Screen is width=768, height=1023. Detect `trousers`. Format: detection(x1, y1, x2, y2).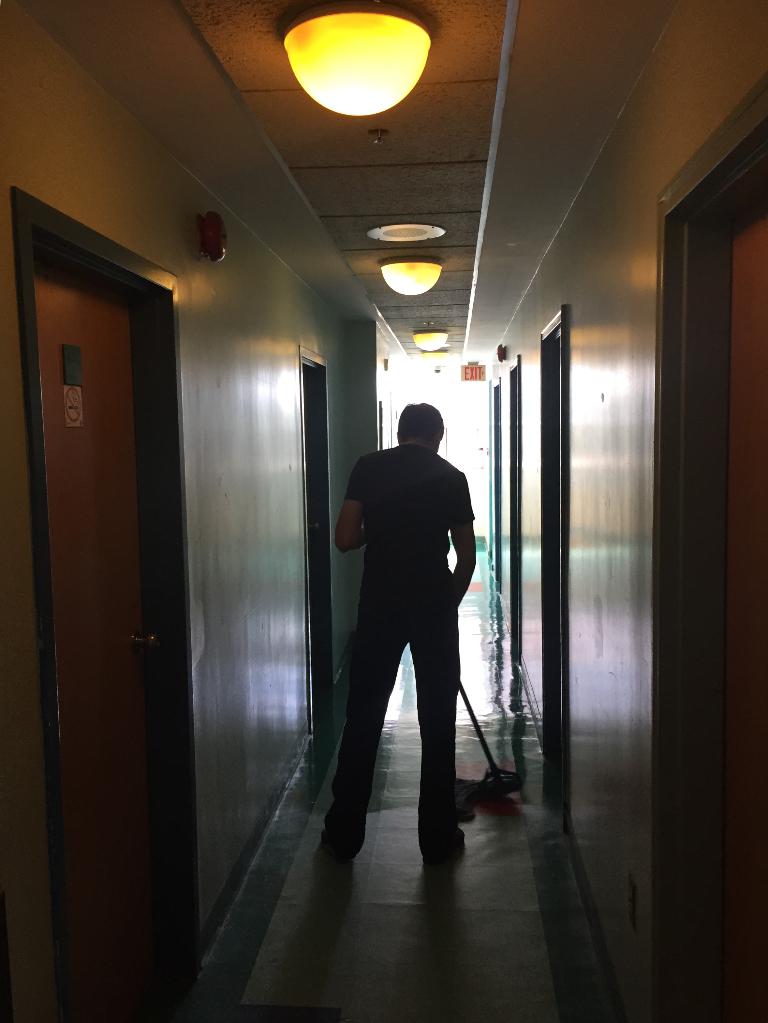
detection(339, 553, 474, 839).
